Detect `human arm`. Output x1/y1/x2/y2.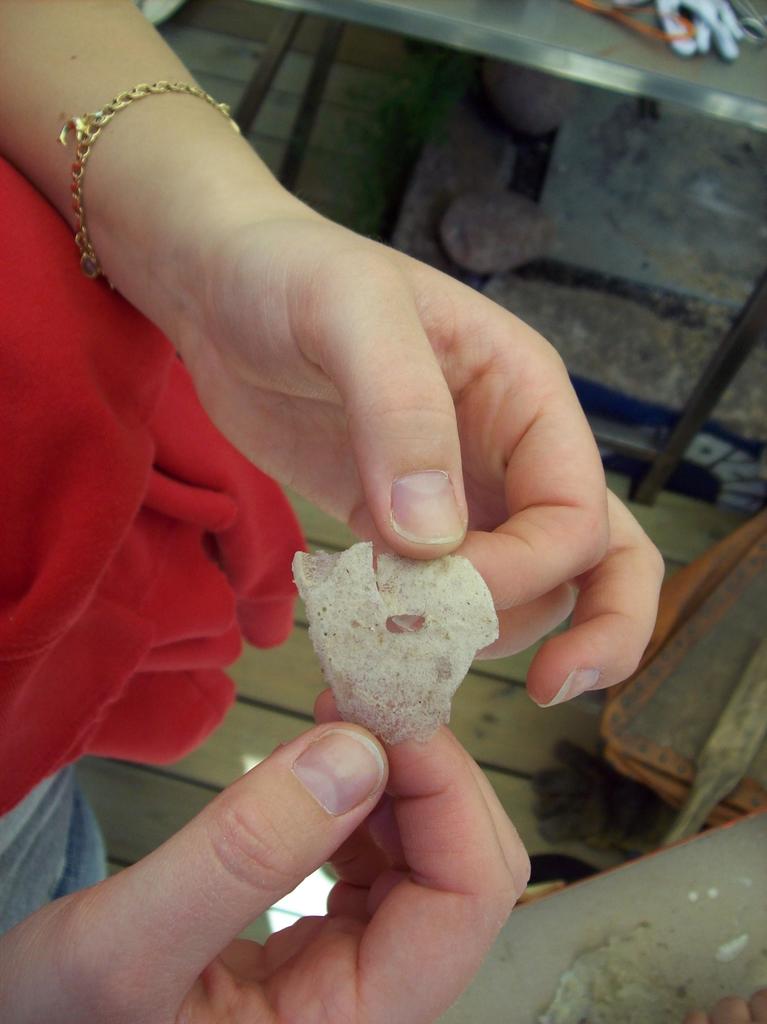
0/460/579/929.
